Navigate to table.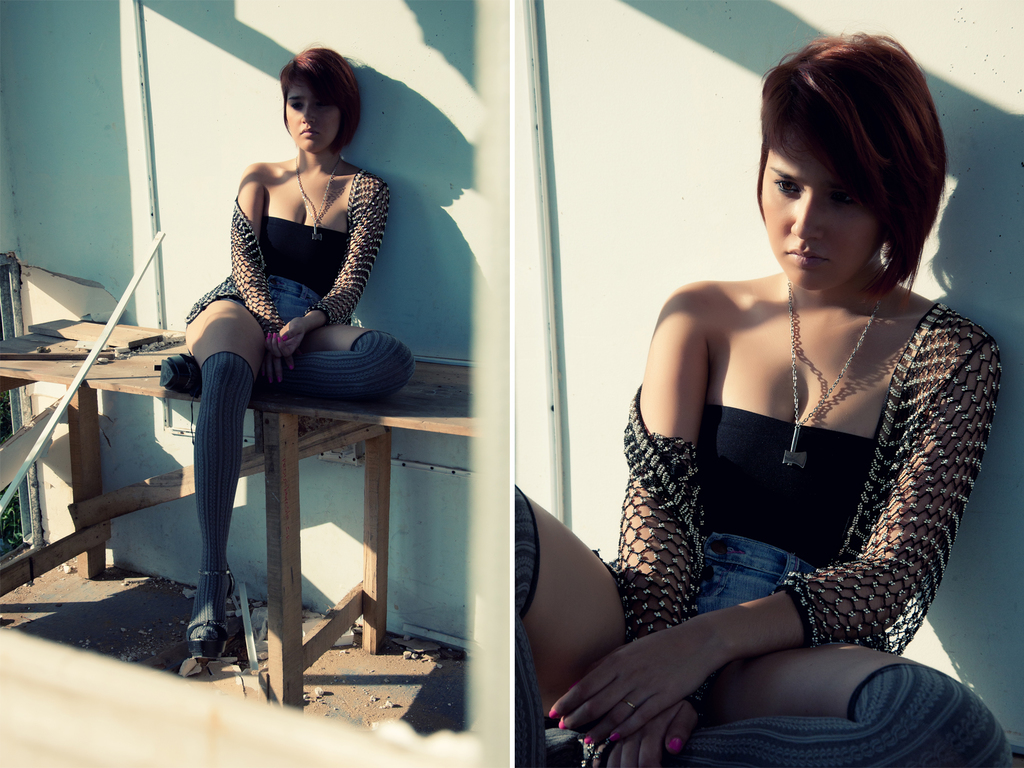
Navigation target: <box>86,295,472,650</box>.
